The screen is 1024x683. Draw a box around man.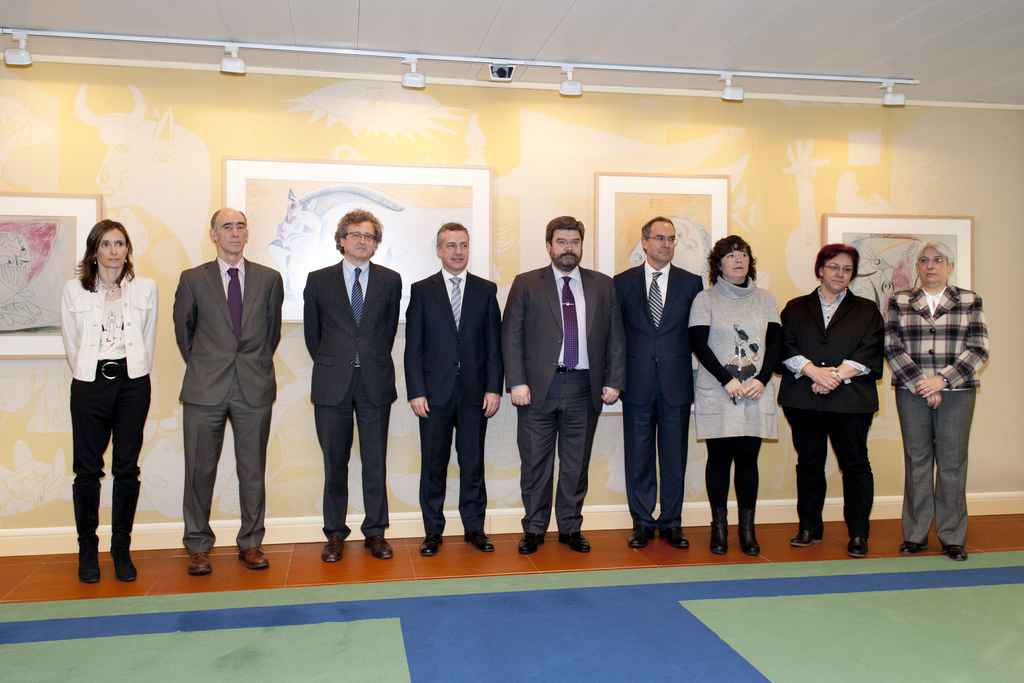
bbox(883, 237, 992, 559).
